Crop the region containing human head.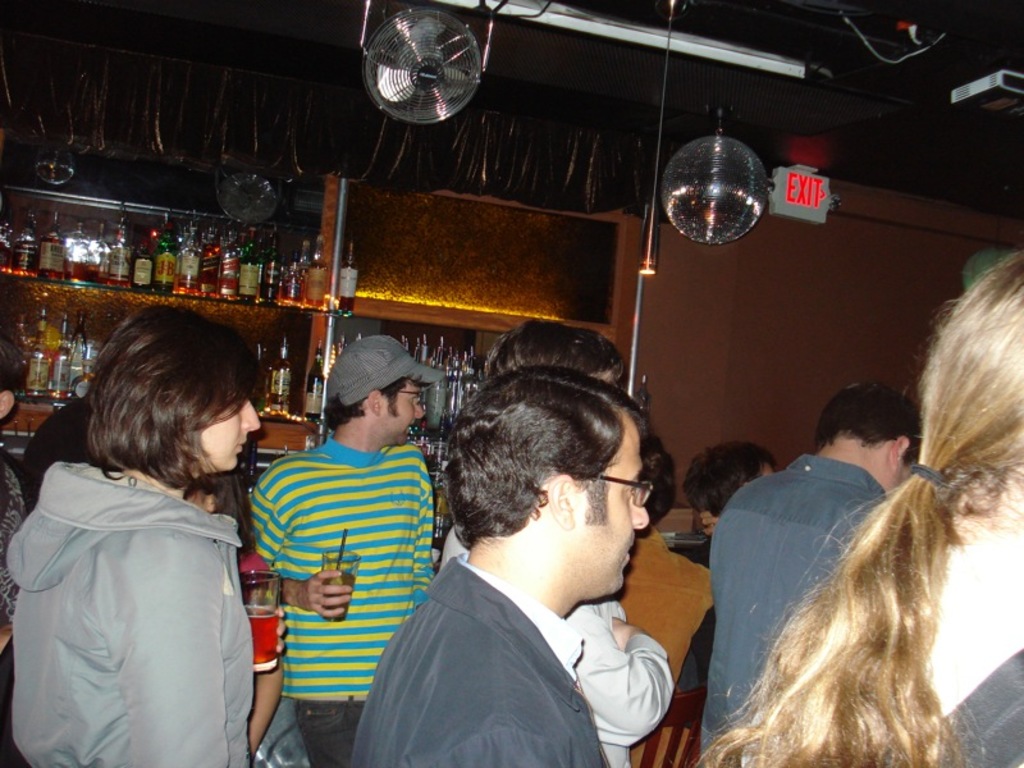
Crop region: left=685, top=440, right=772, bottom=526.
